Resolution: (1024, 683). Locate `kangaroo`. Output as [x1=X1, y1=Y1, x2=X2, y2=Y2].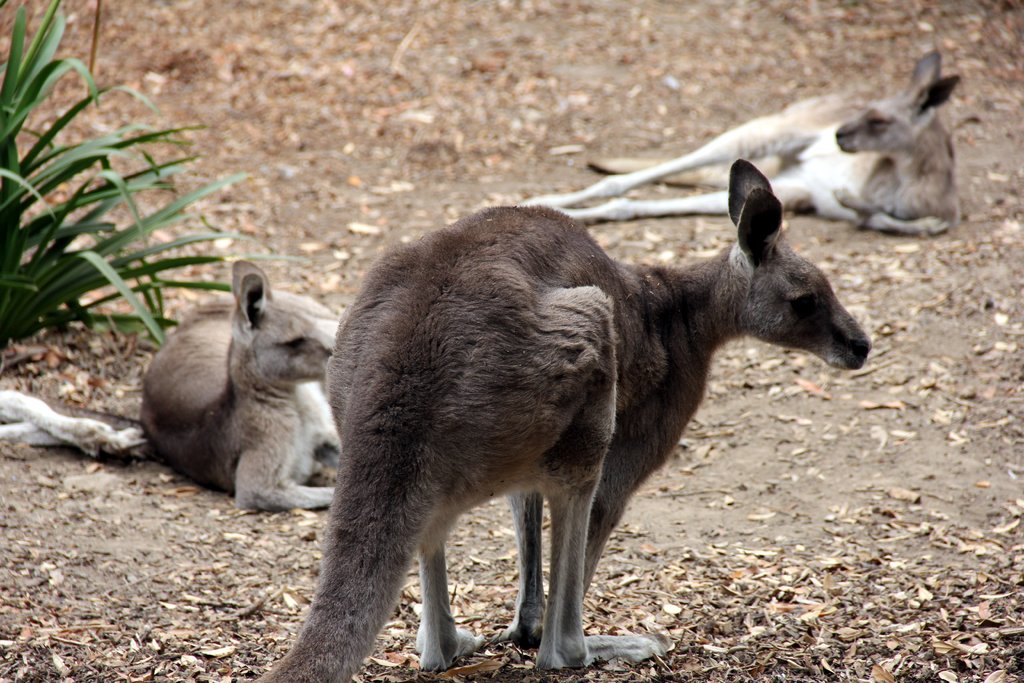
[x1=516, y1=51, x2=966, y2=230].
